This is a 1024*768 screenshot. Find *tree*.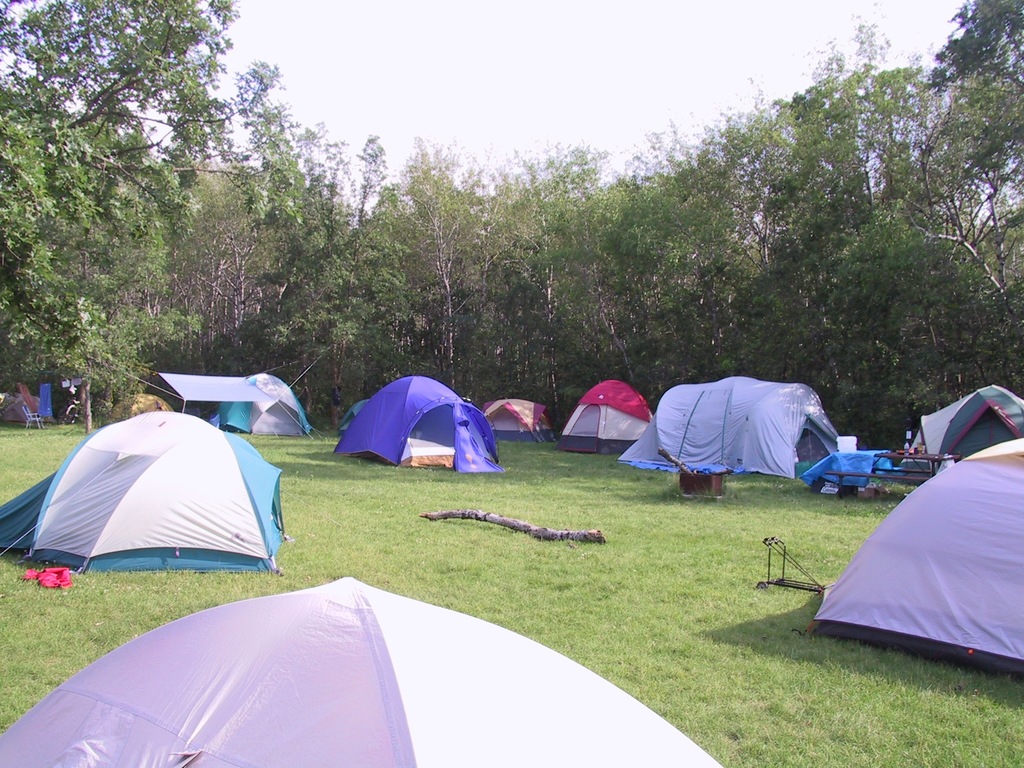
Bounding box: region(279, 131, 404, 424).
